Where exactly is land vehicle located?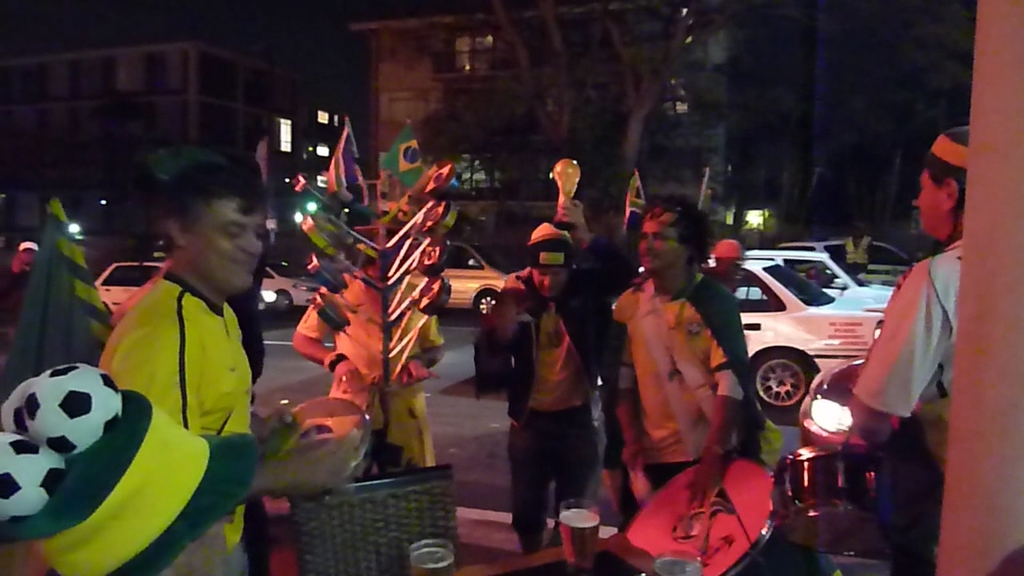
Its bounding box is bbox=(436, 240, 518, 322).
